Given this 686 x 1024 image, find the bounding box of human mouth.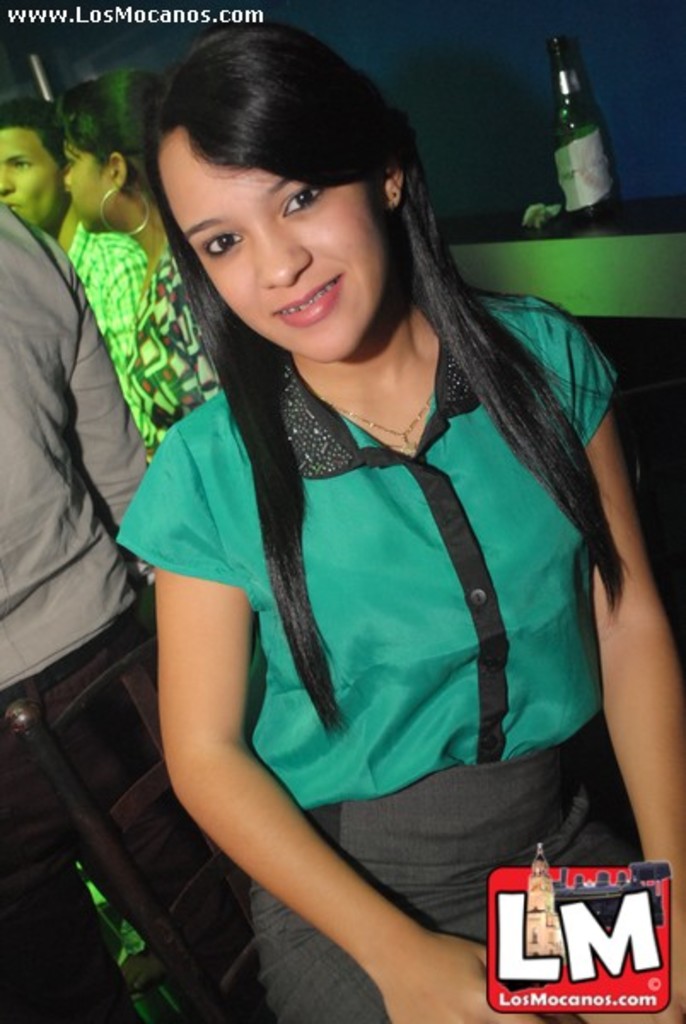
271,275,346,329.
